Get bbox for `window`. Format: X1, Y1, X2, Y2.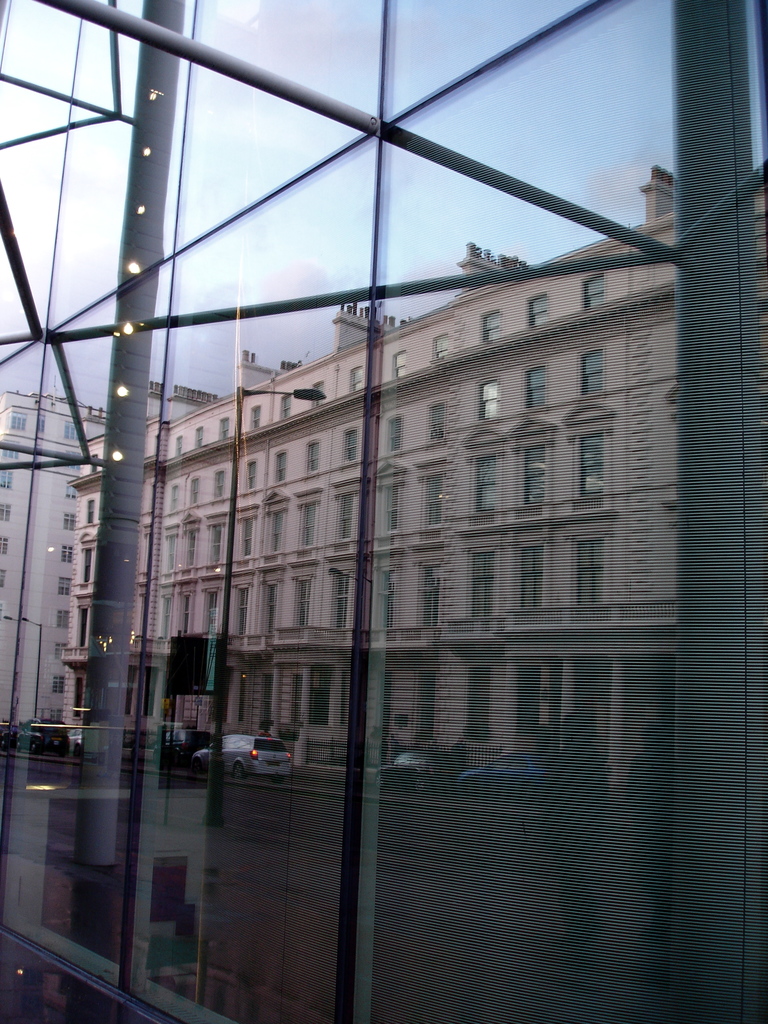
518, 548, 549, 608.
